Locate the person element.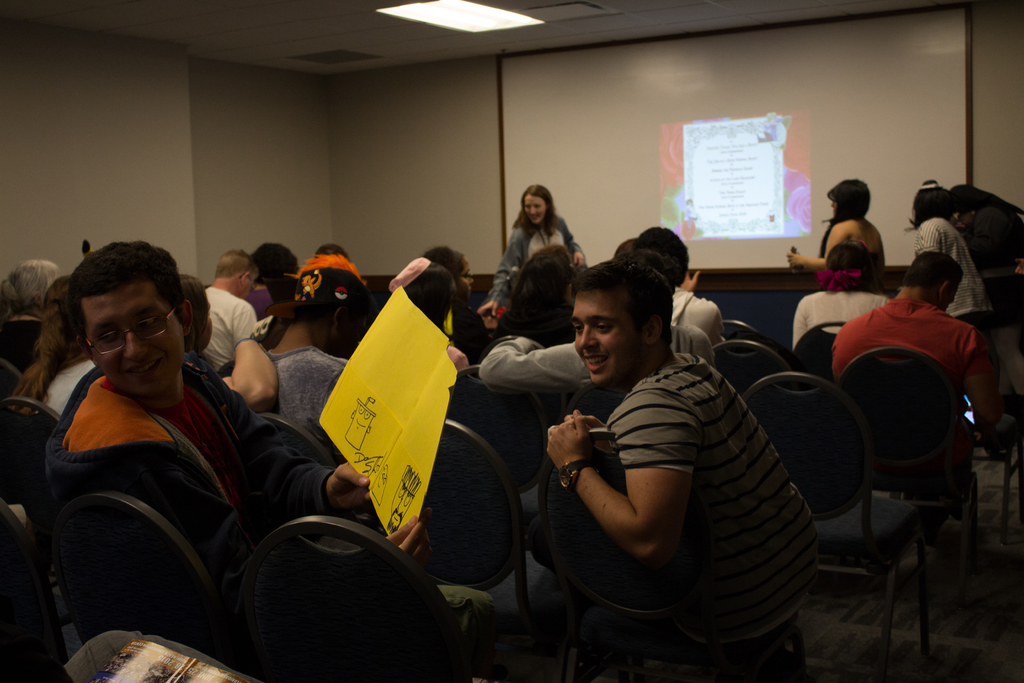
Element bbox: detection(903, 179, 998, 354).
